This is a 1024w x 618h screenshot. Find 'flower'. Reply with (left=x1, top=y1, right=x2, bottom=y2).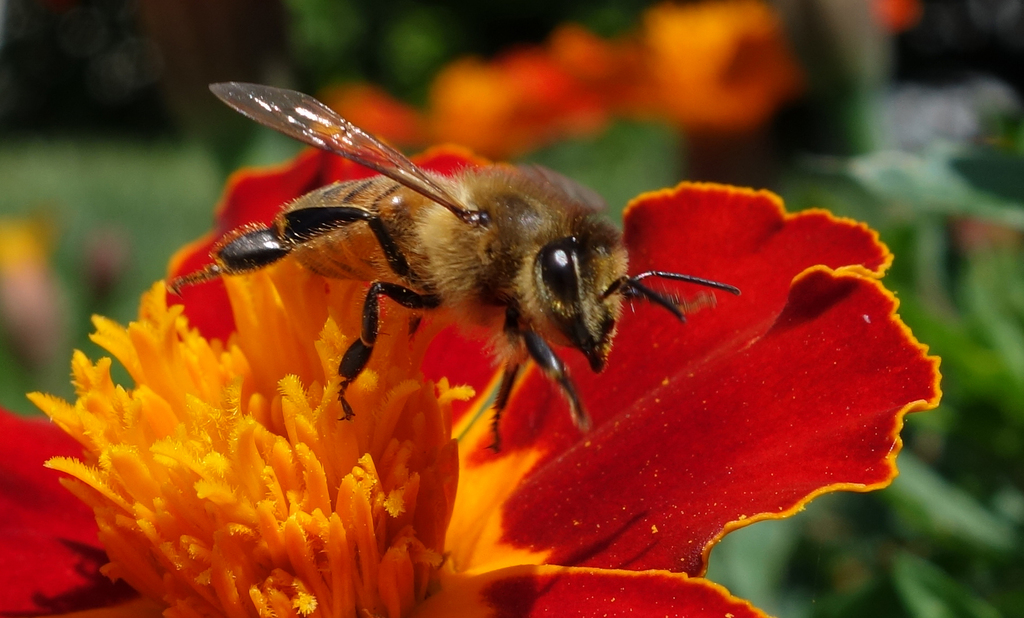
(left=638, top=0, right=798, bottom=134).
